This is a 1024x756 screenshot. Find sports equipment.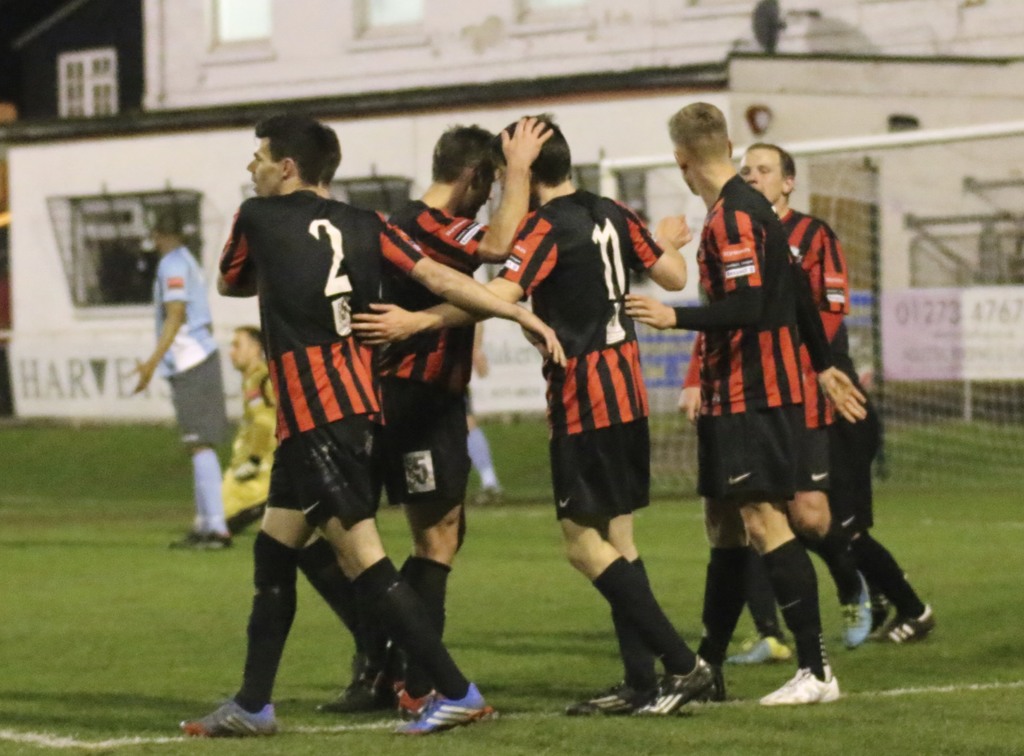
Bounding box: {"x1": 858, "y1": 605, "x2": 939, "y2": 643}.
